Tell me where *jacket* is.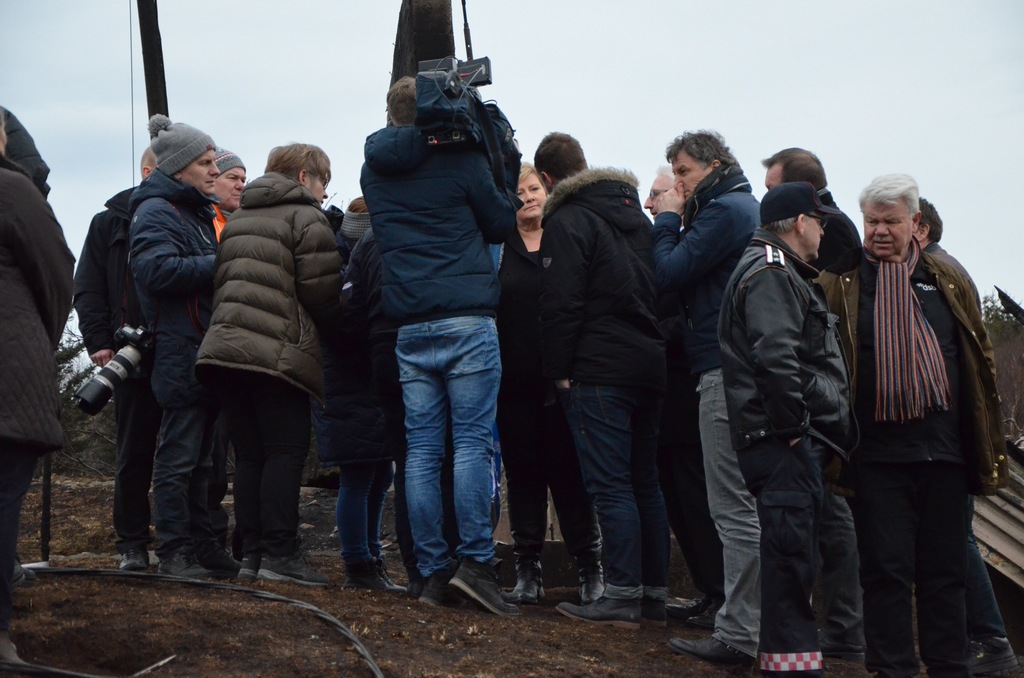
*jacket* is at bbox=(813, 243, 1012, 501).
